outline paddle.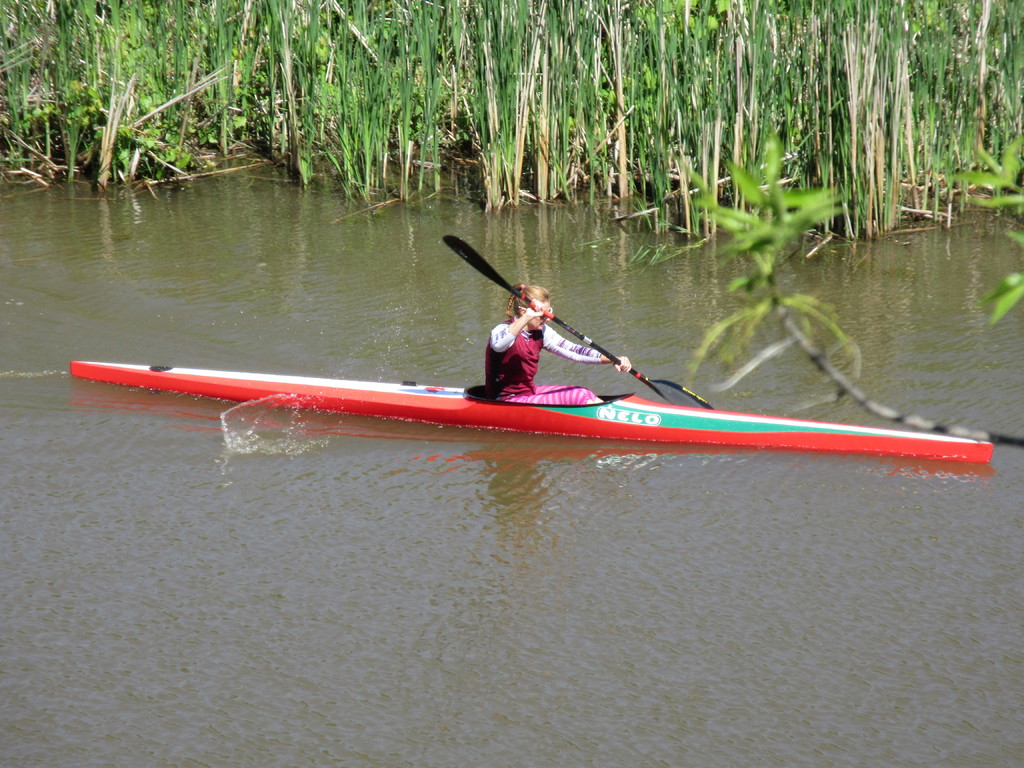
Outline: l=389, t=234, r=666, b=390.
